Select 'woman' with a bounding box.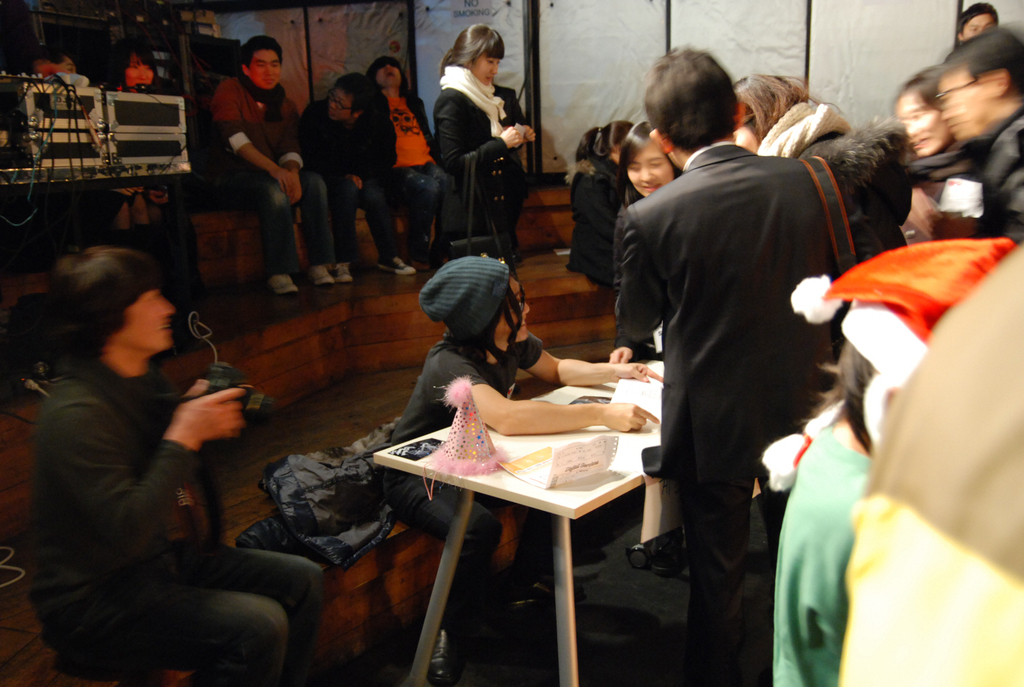
(900, 60, 981, 260).
